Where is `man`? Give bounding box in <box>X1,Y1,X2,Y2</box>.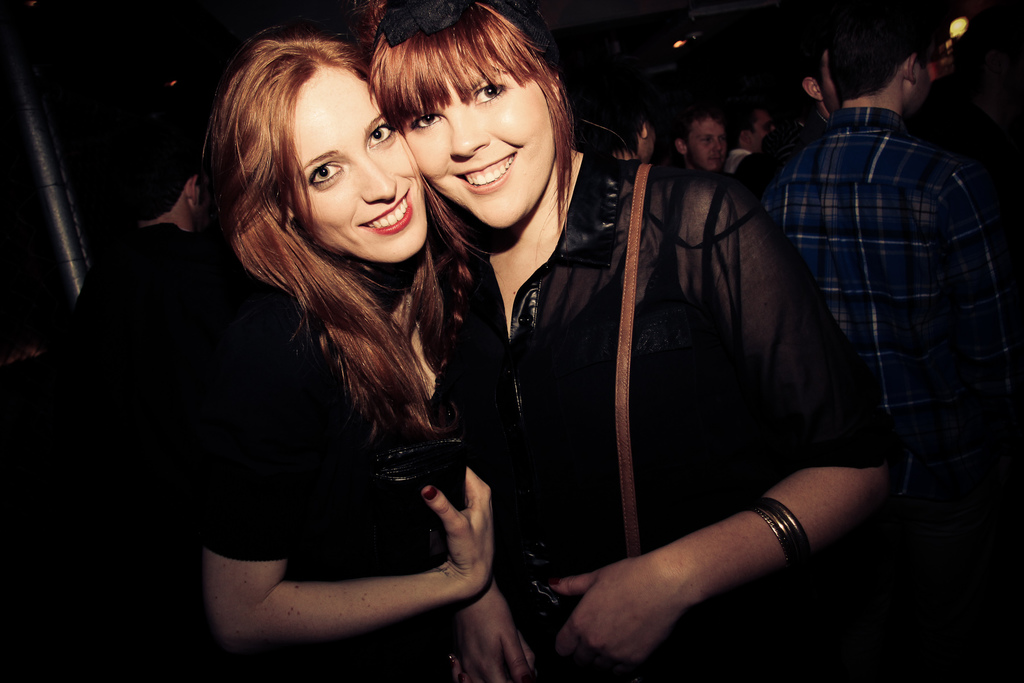
<box>734,83,768,199</box>.
